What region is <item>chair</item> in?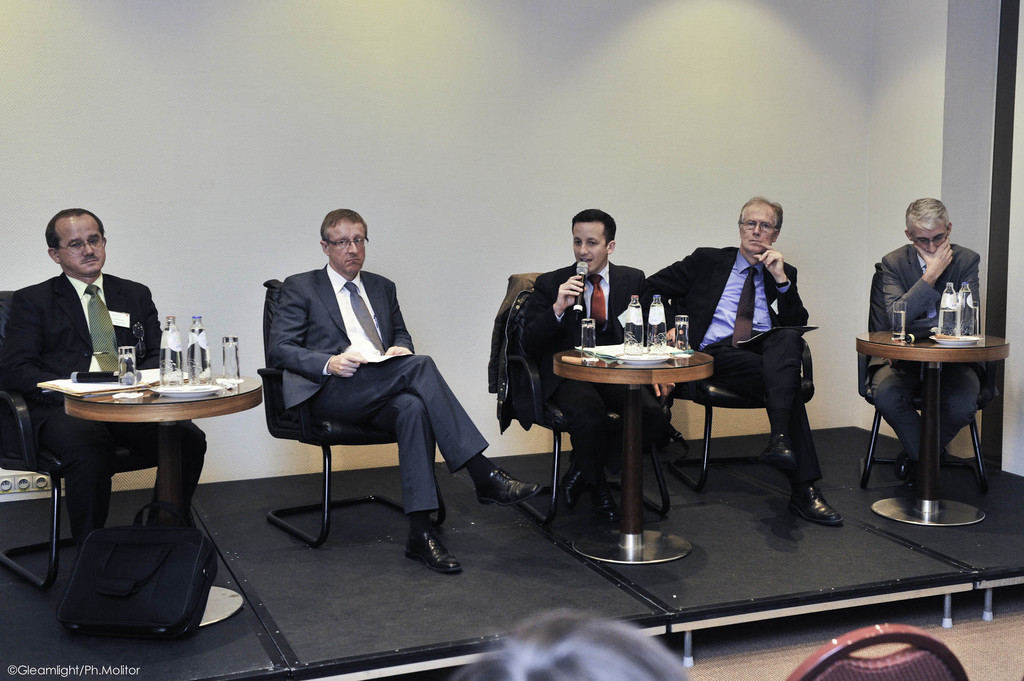
rect(851, 261, 997, 500).
